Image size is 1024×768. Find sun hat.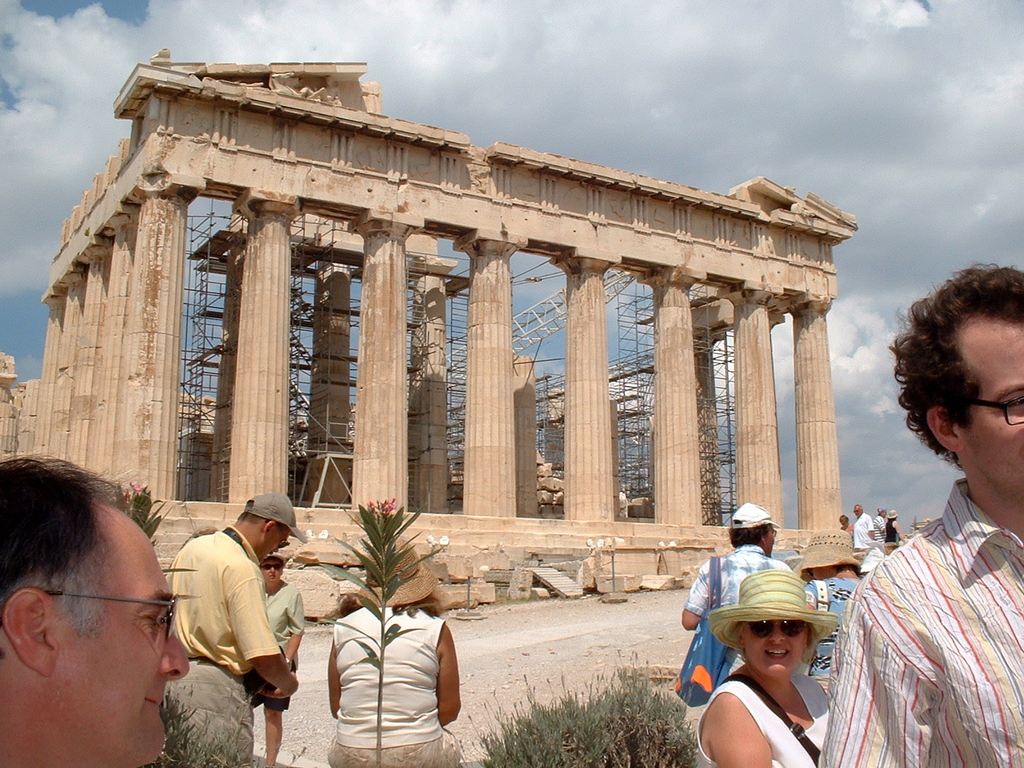
881:509:895:517.
